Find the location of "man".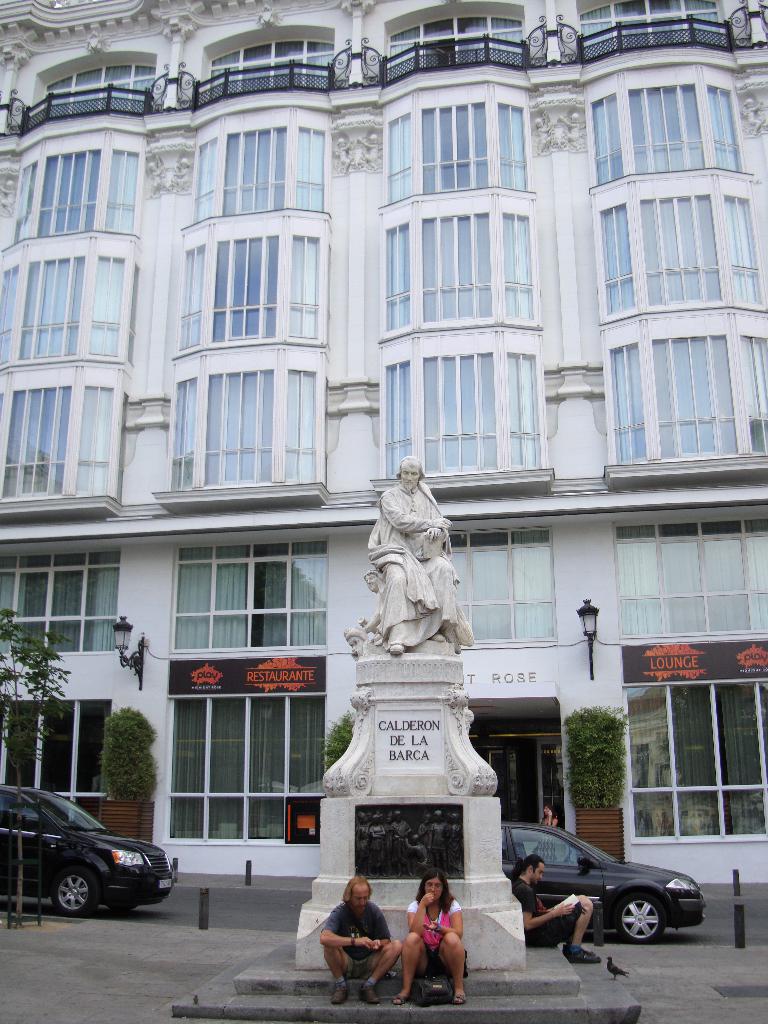
Location: (365, 454, 463, 655).
